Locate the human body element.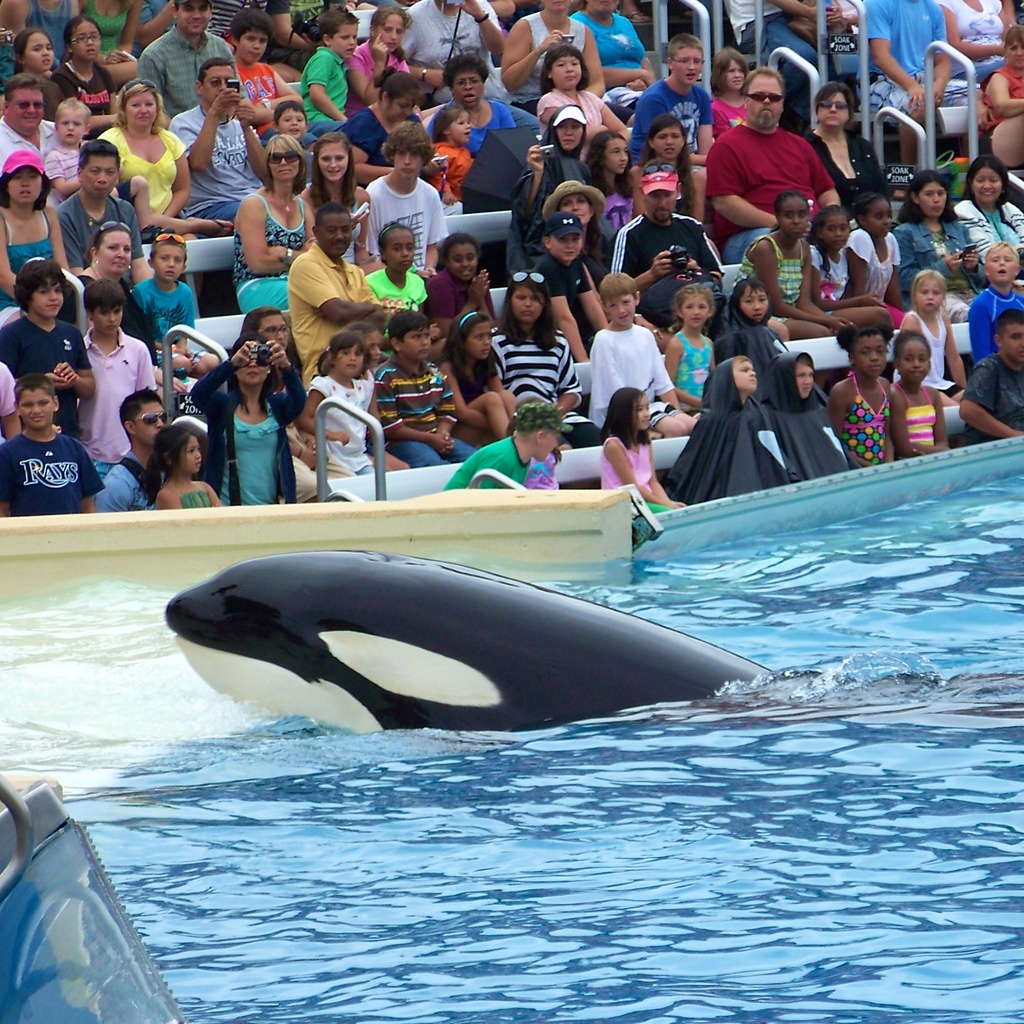
Element bbox: box(301, 335, 371, 472).
